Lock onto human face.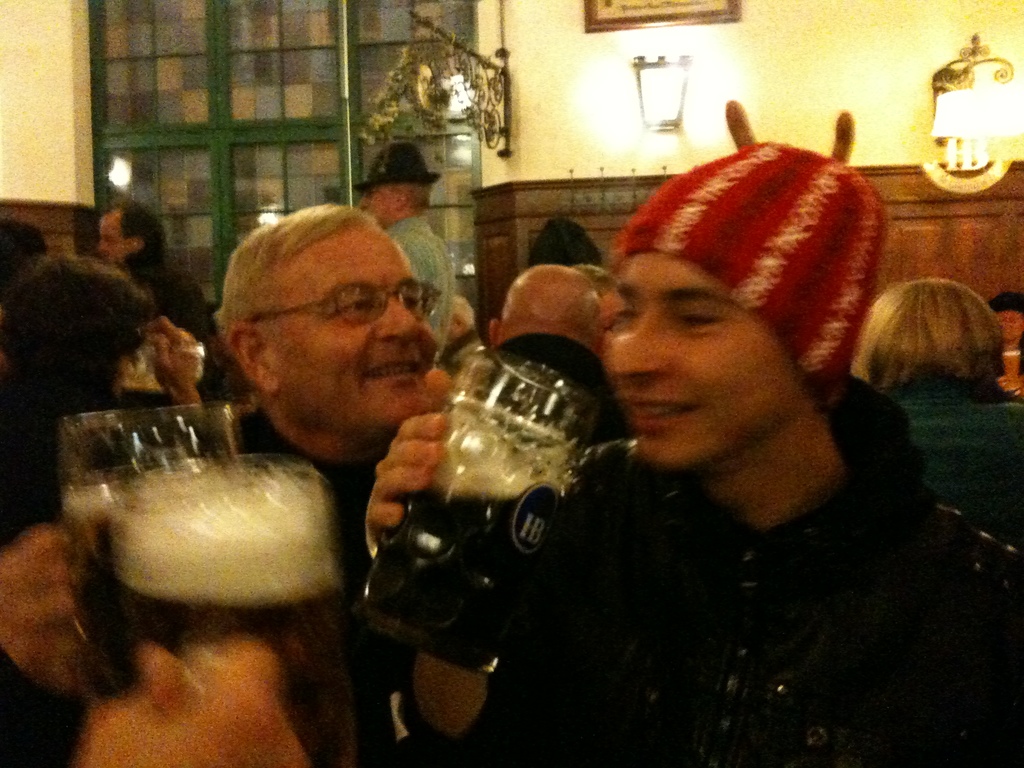
Locked: crop(355, 187, 397, 224).
